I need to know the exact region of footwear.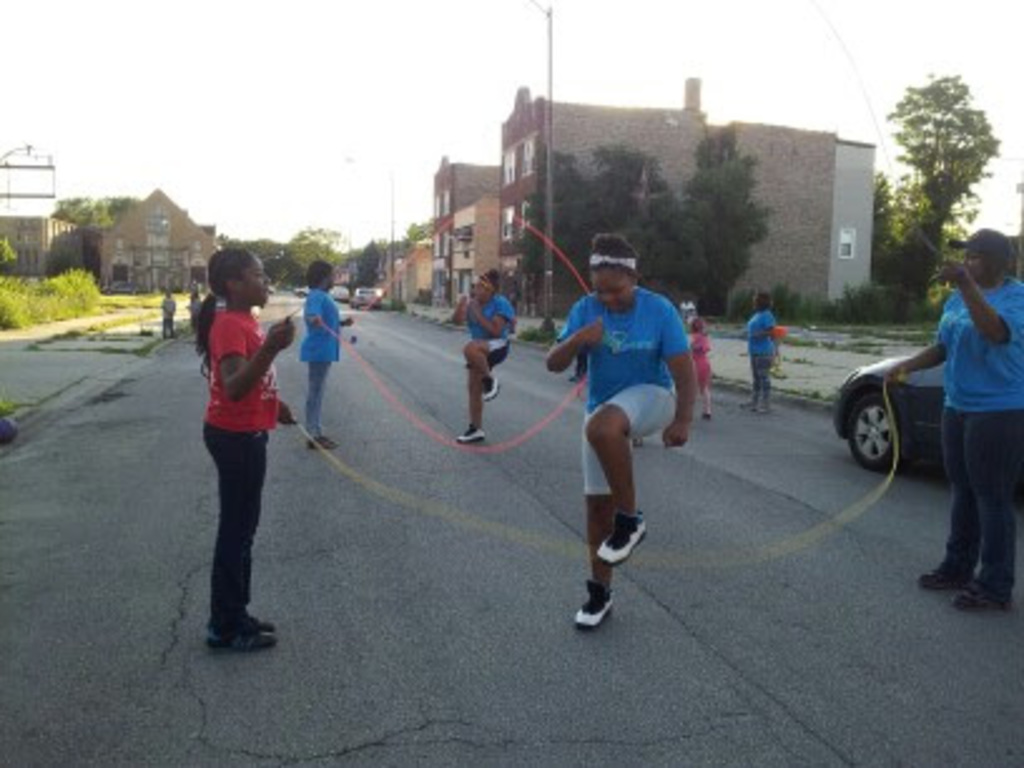
Region: 452,417,484,439.
